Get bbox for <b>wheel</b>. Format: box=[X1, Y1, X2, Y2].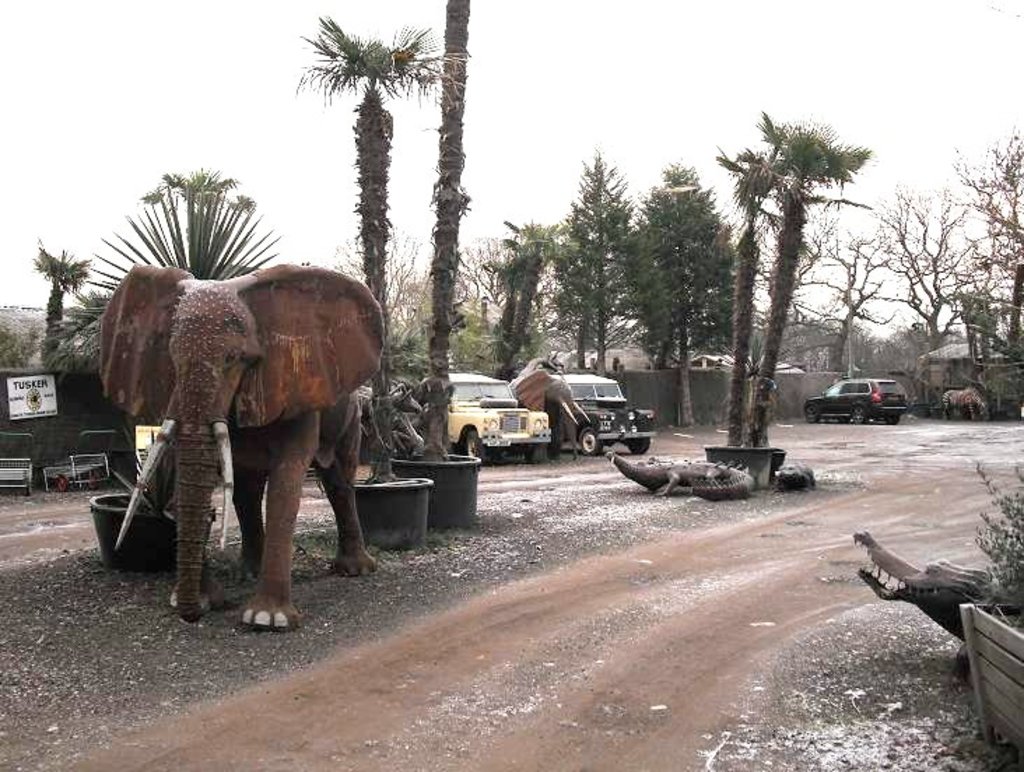
box=[464, 429, 488, 467].
